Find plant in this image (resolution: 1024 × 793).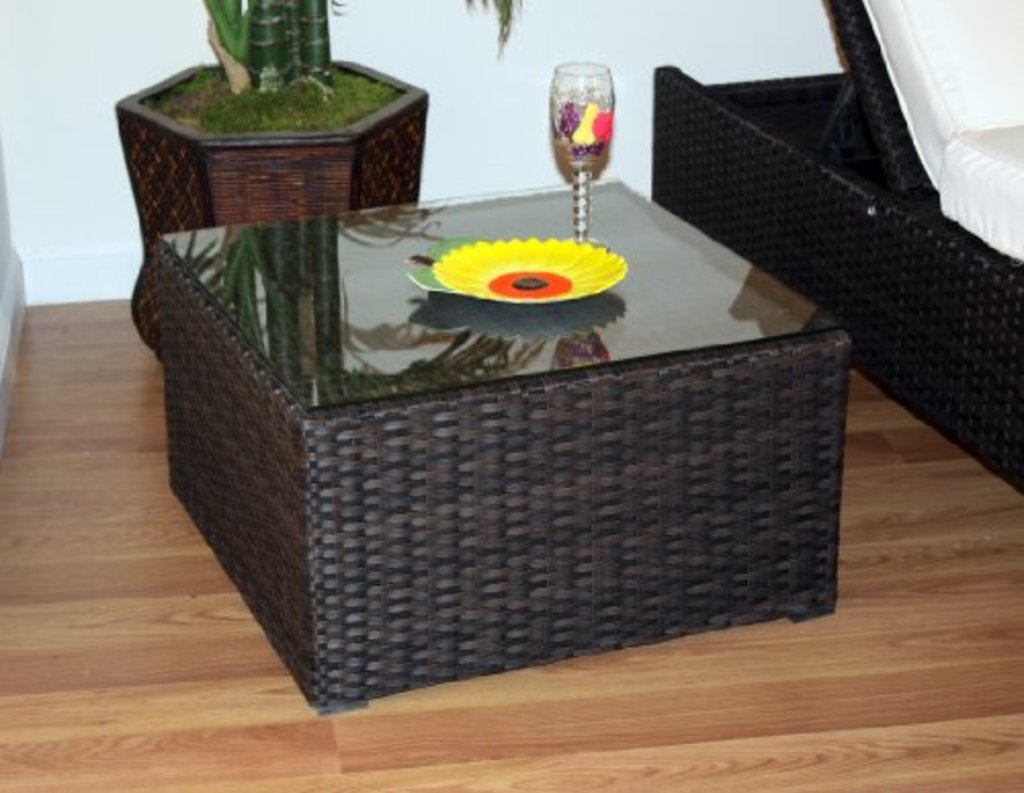
{"x1": 203, "y1": 0, "x2": 522, "y2": 94}.
